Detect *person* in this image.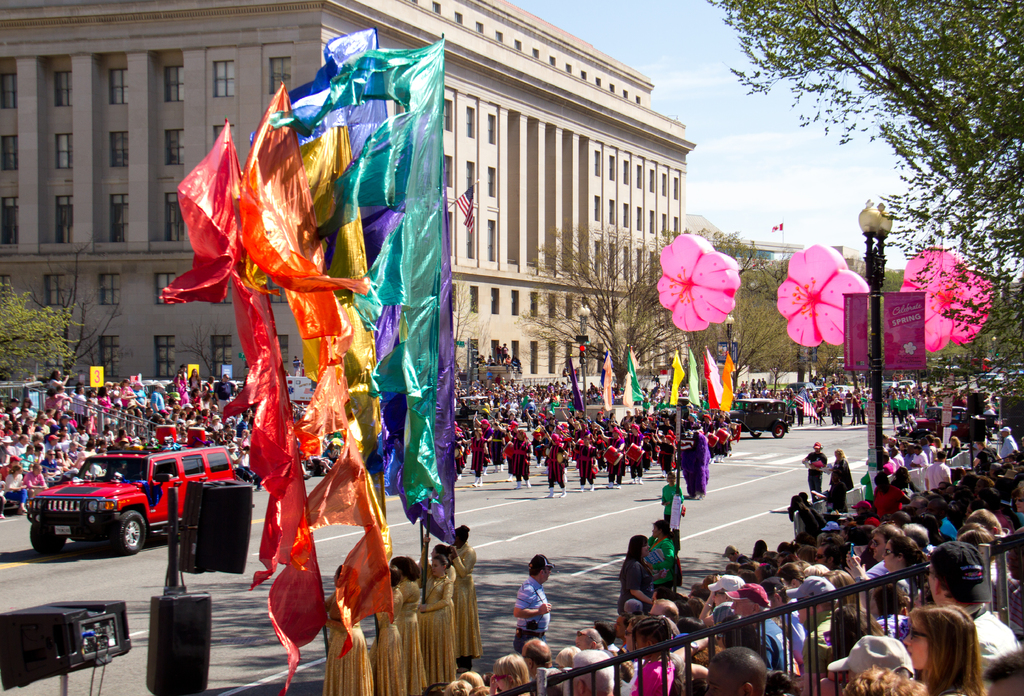
Detection: [908, 390, 916, 427].
